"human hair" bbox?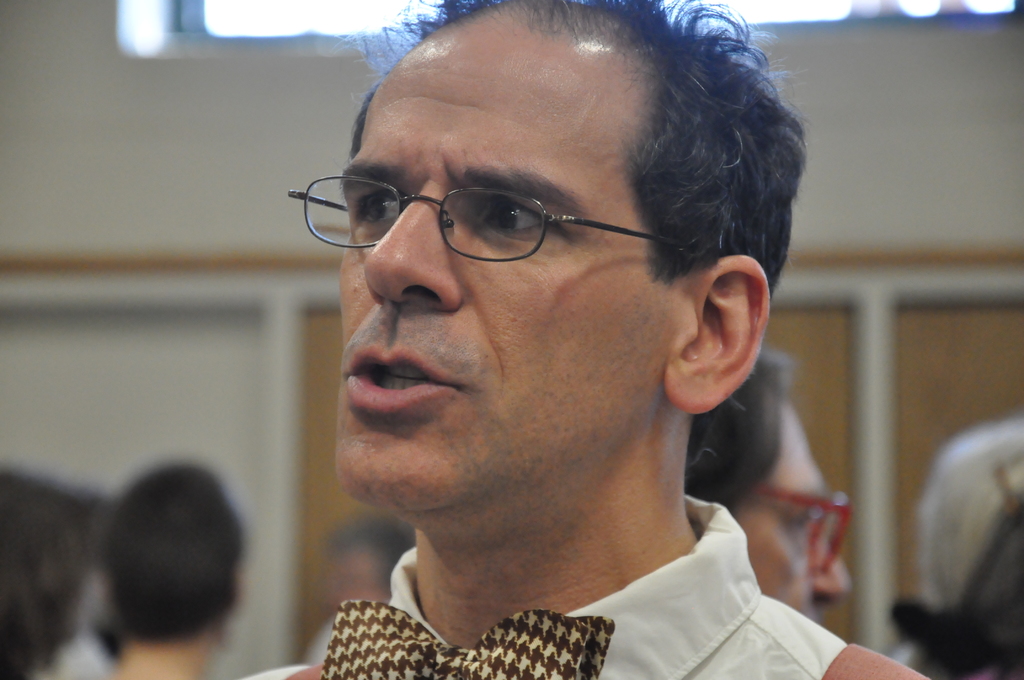
box=[98, 460, 246, 644]
